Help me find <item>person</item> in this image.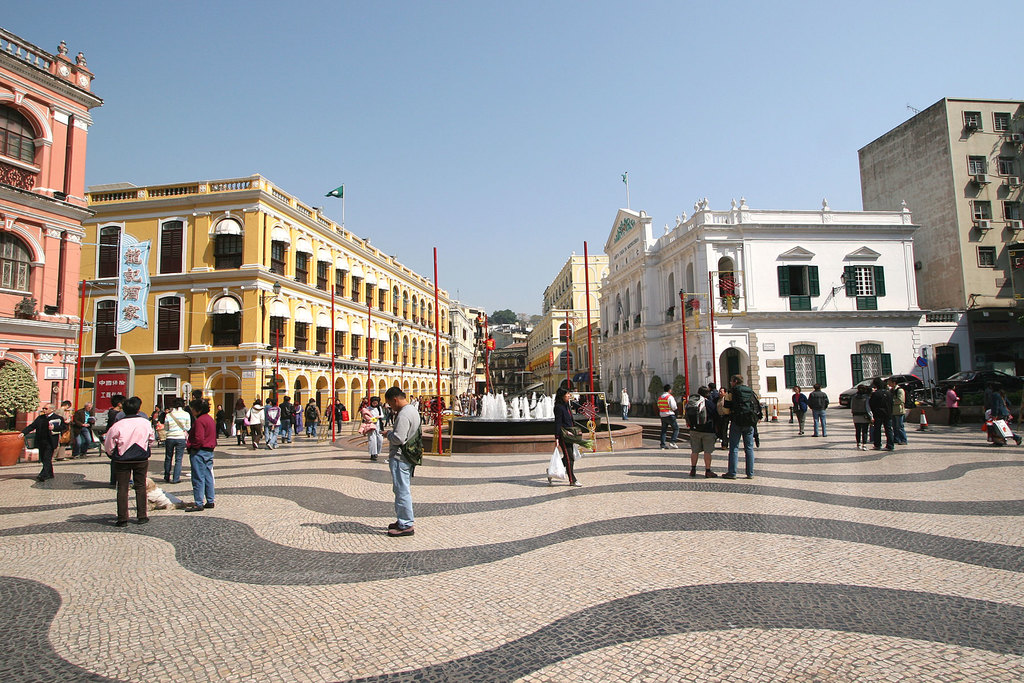
Found it: crop(687, 389, 722, 477).
